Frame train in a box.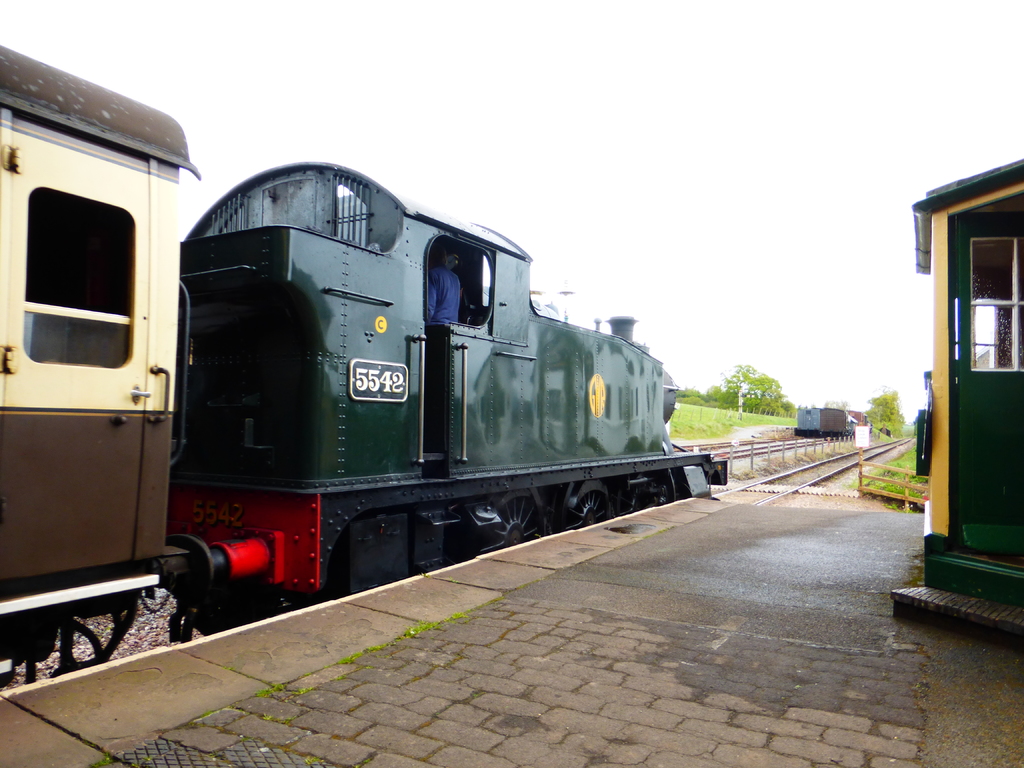
select_region(0, 42, 726, 701).
